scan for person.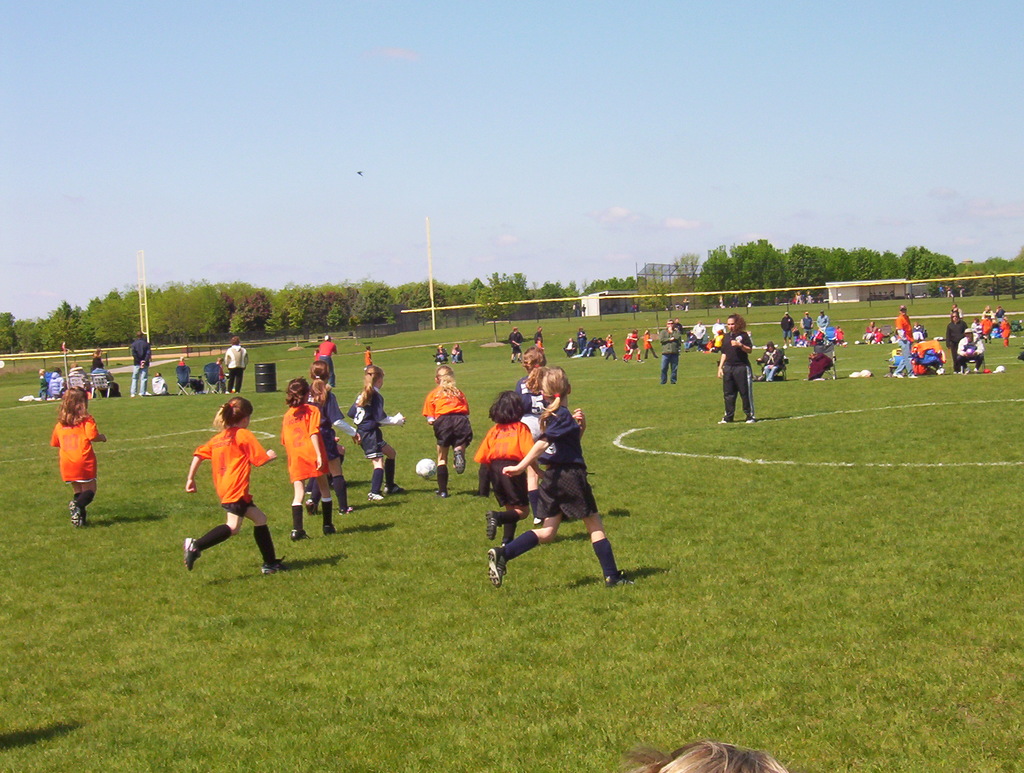
Scan result: select_region(363, 348, 370, 362).
